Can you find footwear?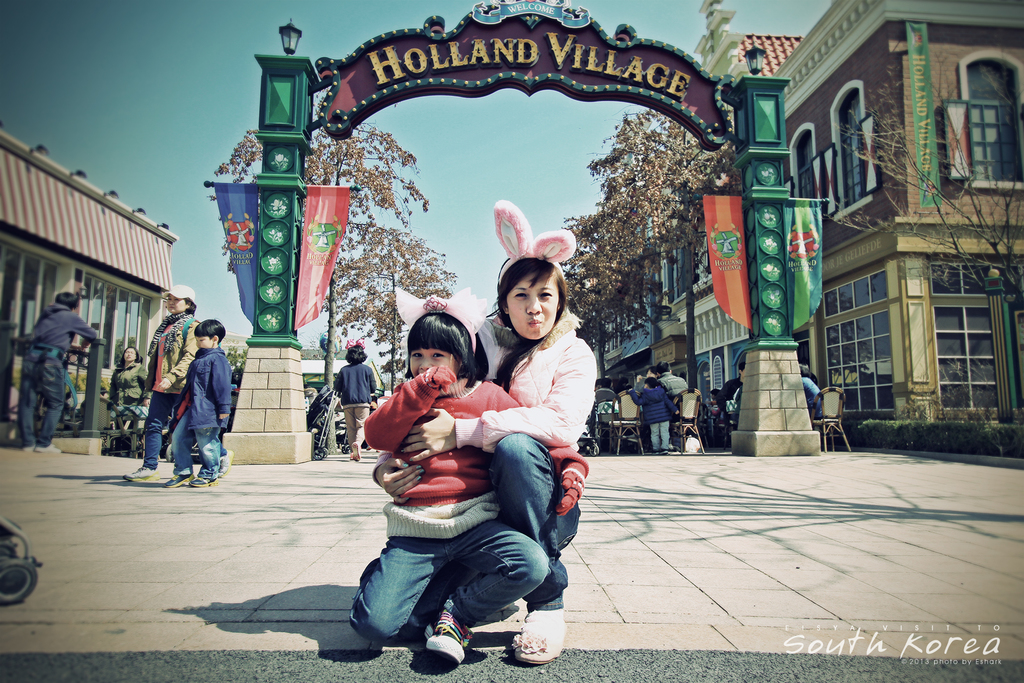
Yes, bounding box: rect(35, 442, 63, 456).
